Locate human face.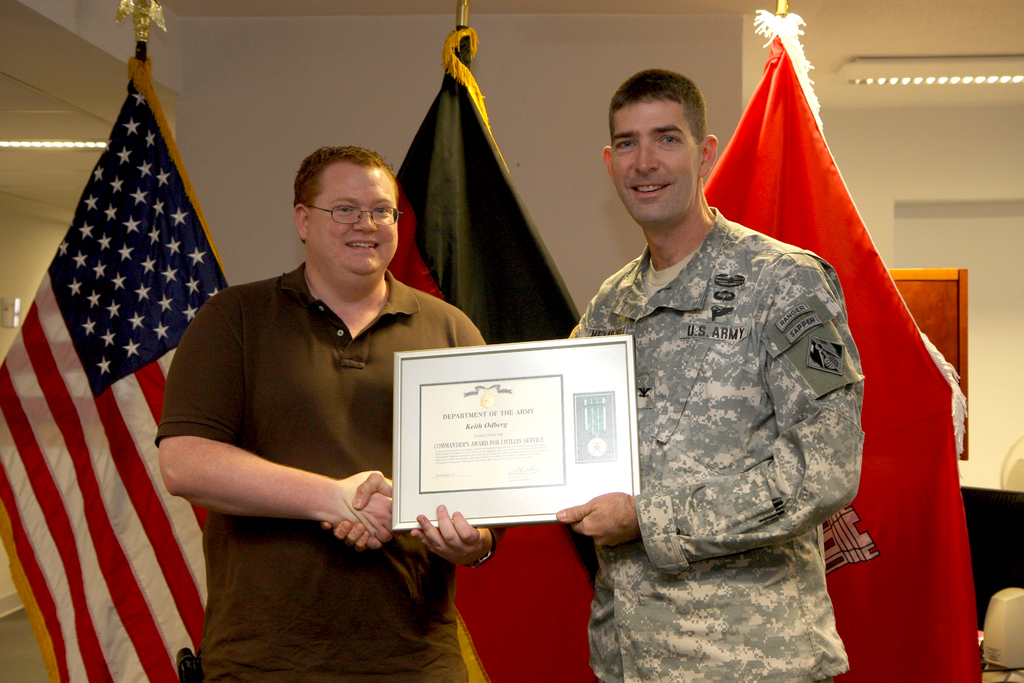
Bounding box: bbox(611, 103, 703, 223).
